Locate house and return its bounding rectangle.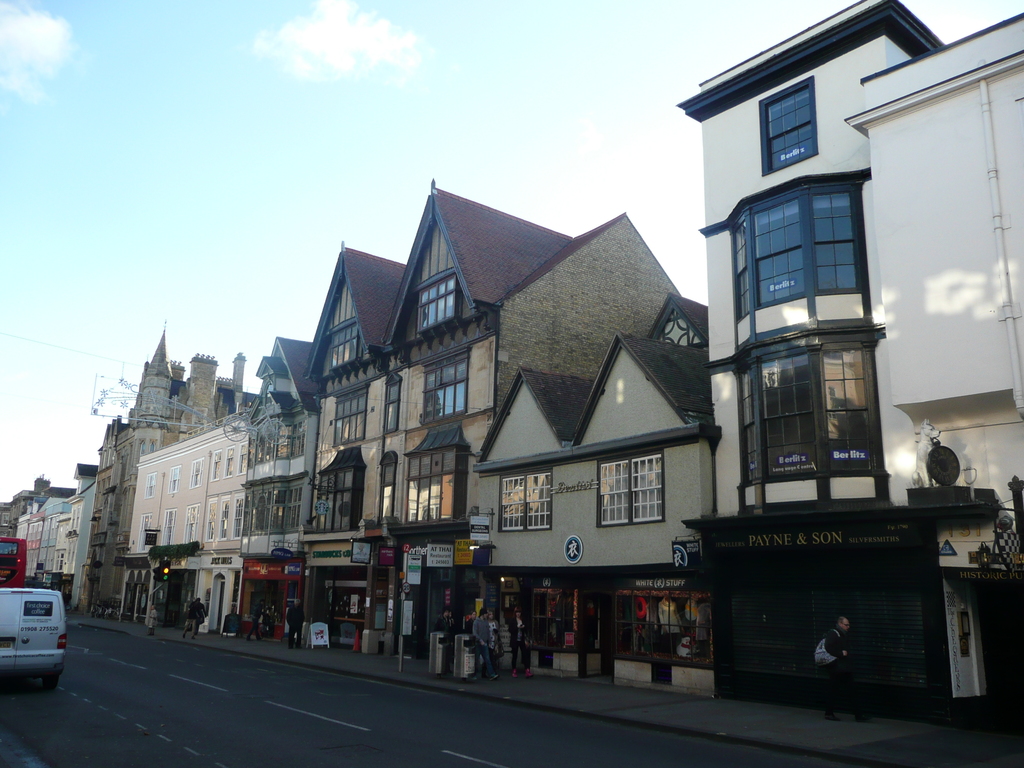
(x1=239, y1=331, x2=312, y2=643).
